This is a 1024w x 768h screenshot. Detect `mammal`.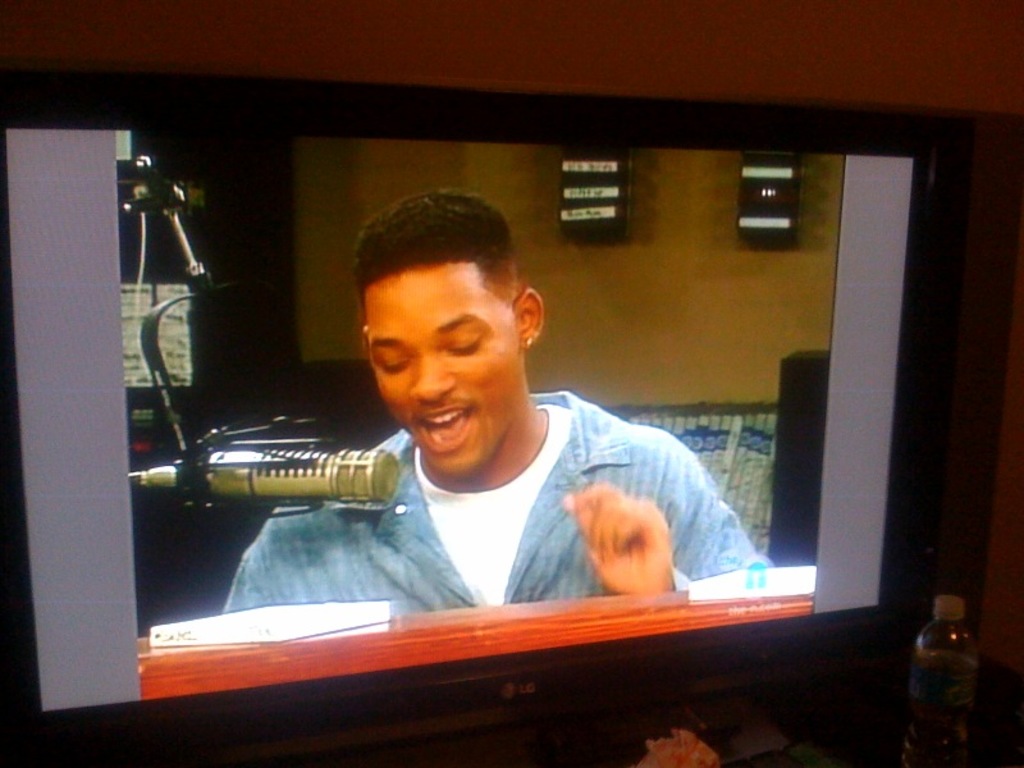
BBox(225, 183, 769, 611).
